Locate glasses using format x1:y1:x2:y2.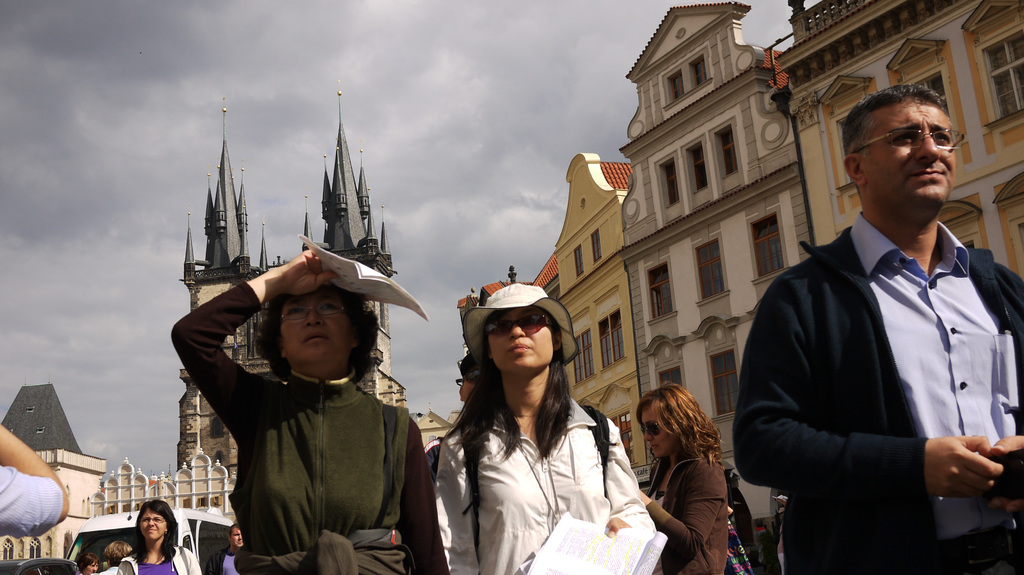
639:421:662:439.
